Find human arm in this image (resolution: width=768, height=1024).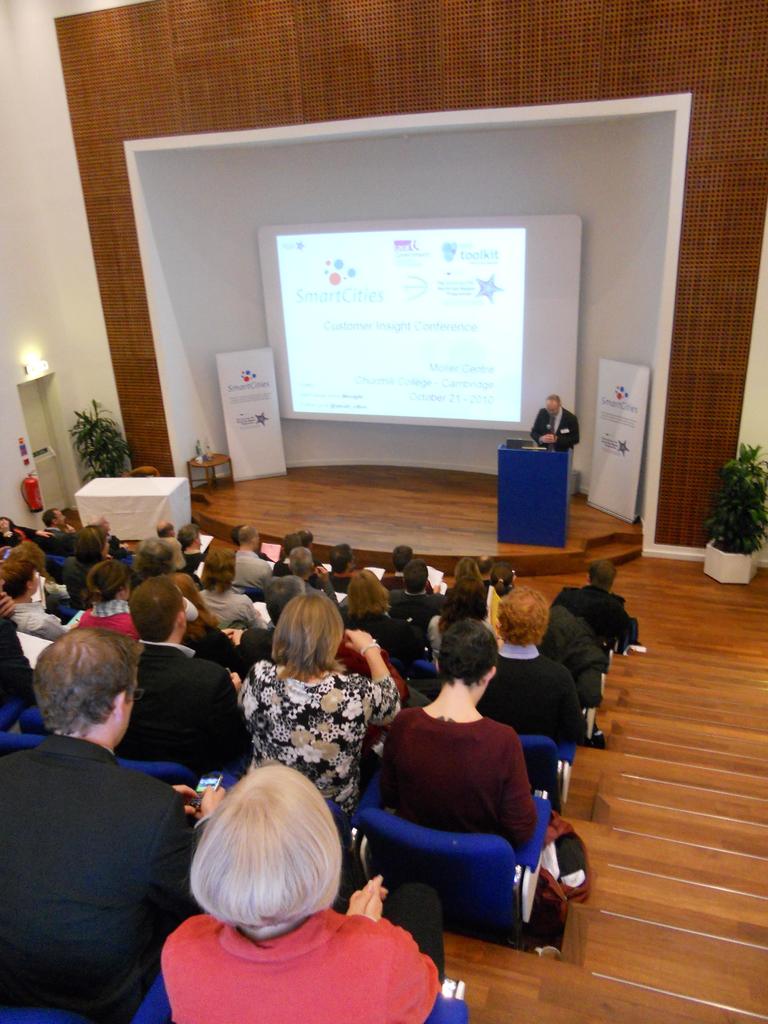
crop(312, 563, 342, 610).
